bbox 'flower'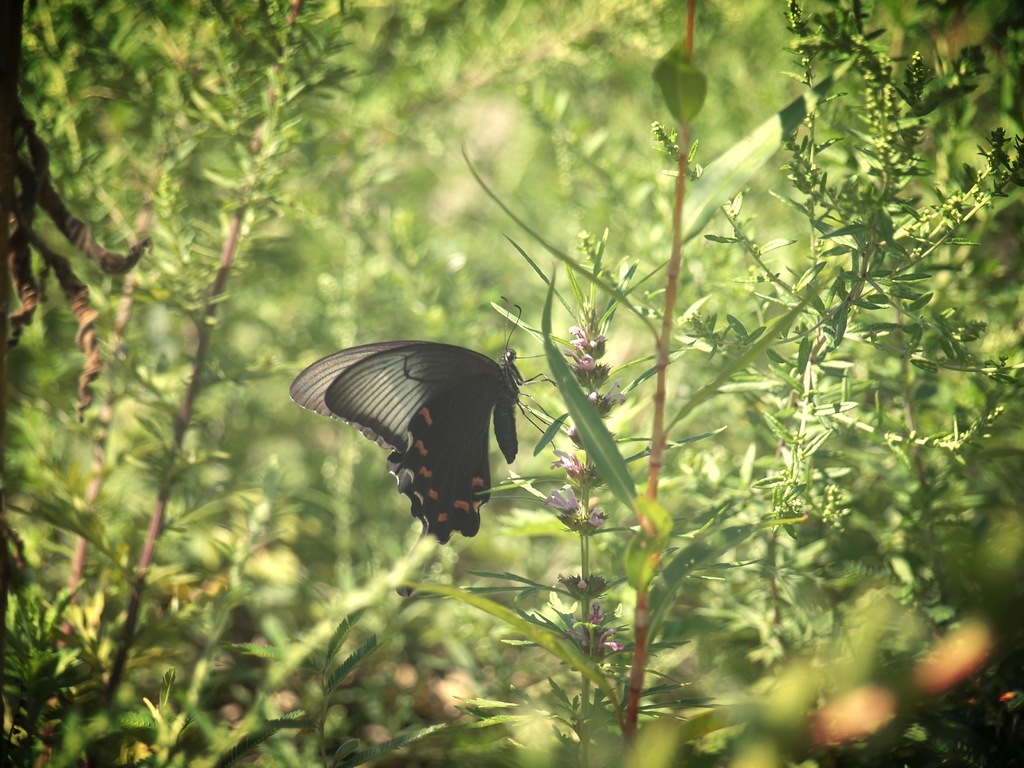
detection(594, 379, 625, 403)
